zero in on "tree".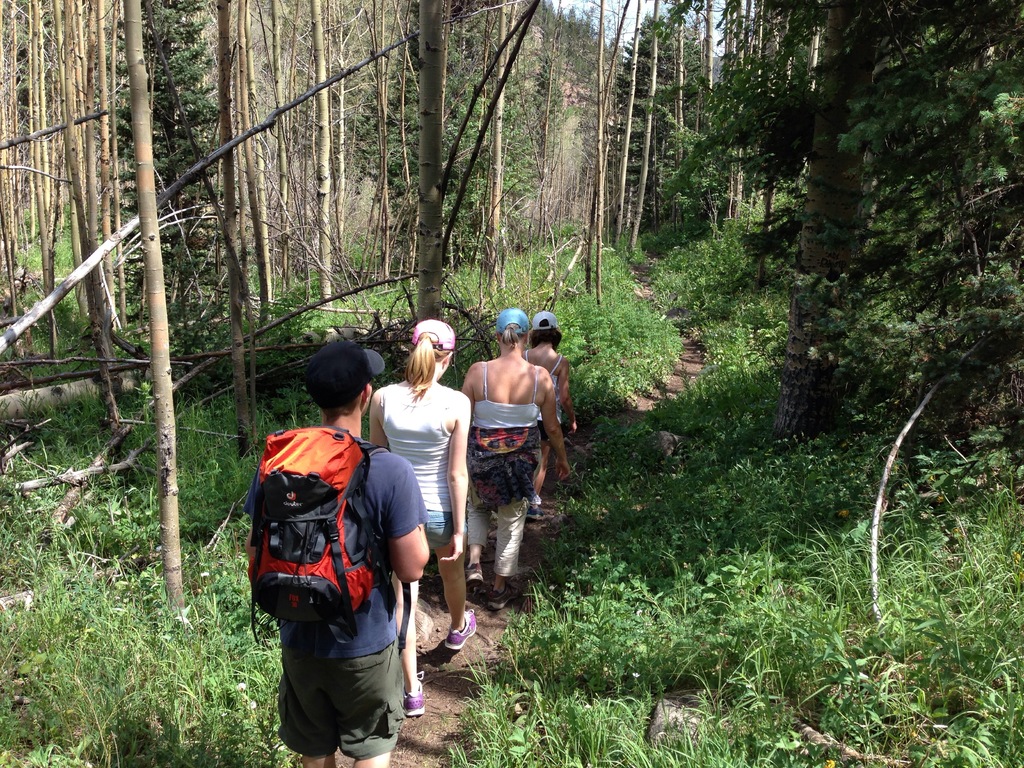
Zeroed in: detection(557, 0, 600, 246).
